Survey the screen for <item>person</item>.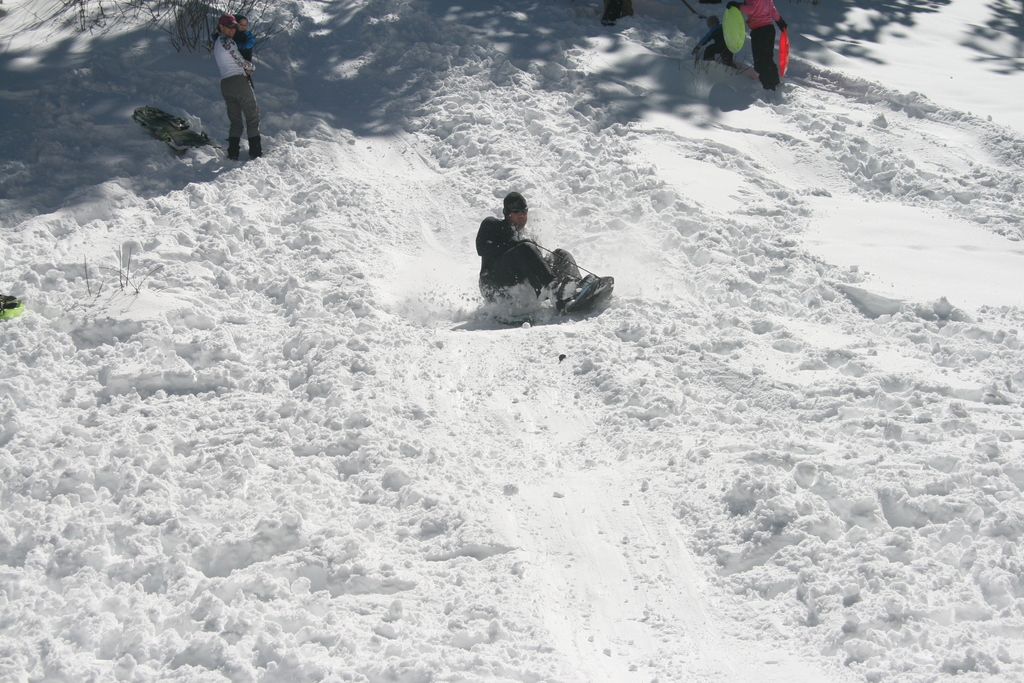
Survey found: locate(604, 0, 639, 33).
